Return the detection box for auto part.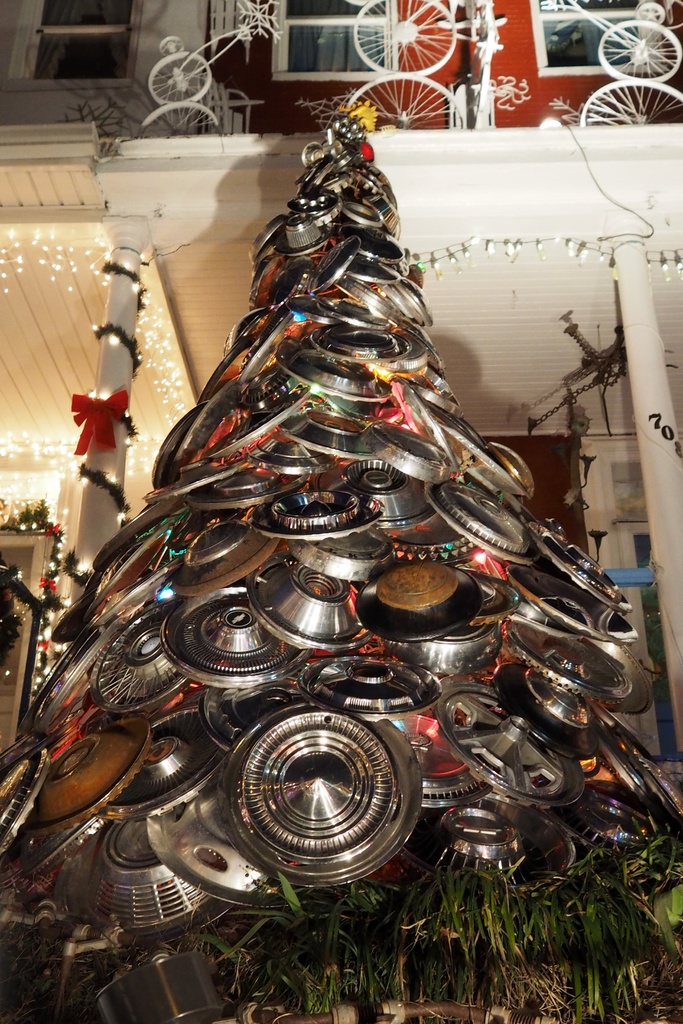
<region>542, 778, 656, 857</region>.
